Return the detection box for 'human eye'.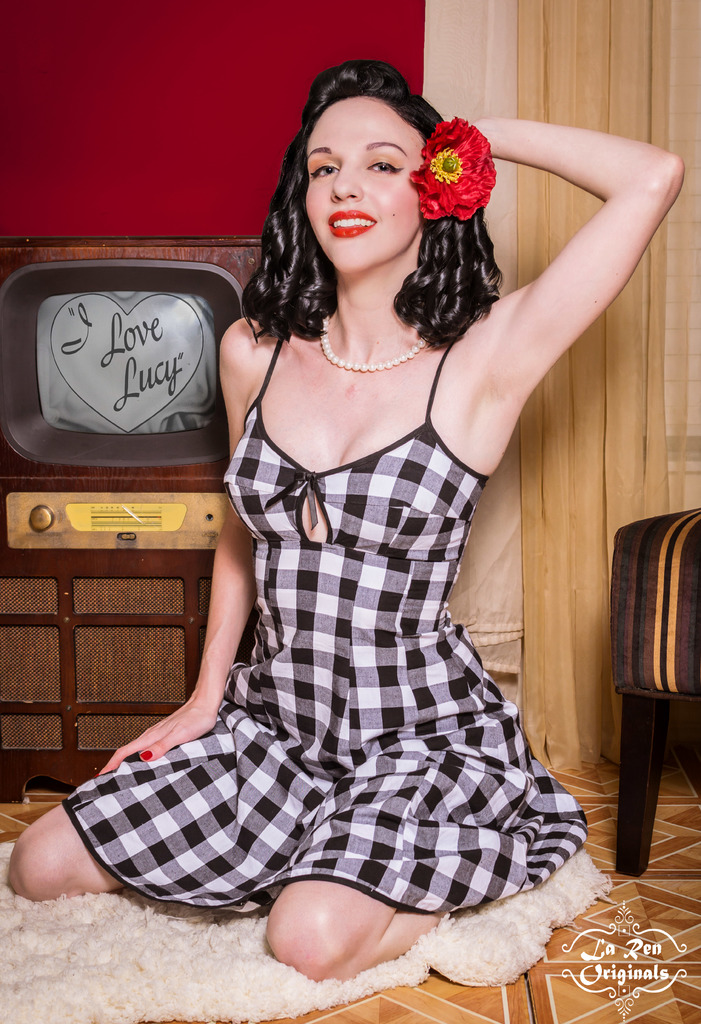
{"left": 304, "top": 161, "right": 339, "bottom": 182}.
